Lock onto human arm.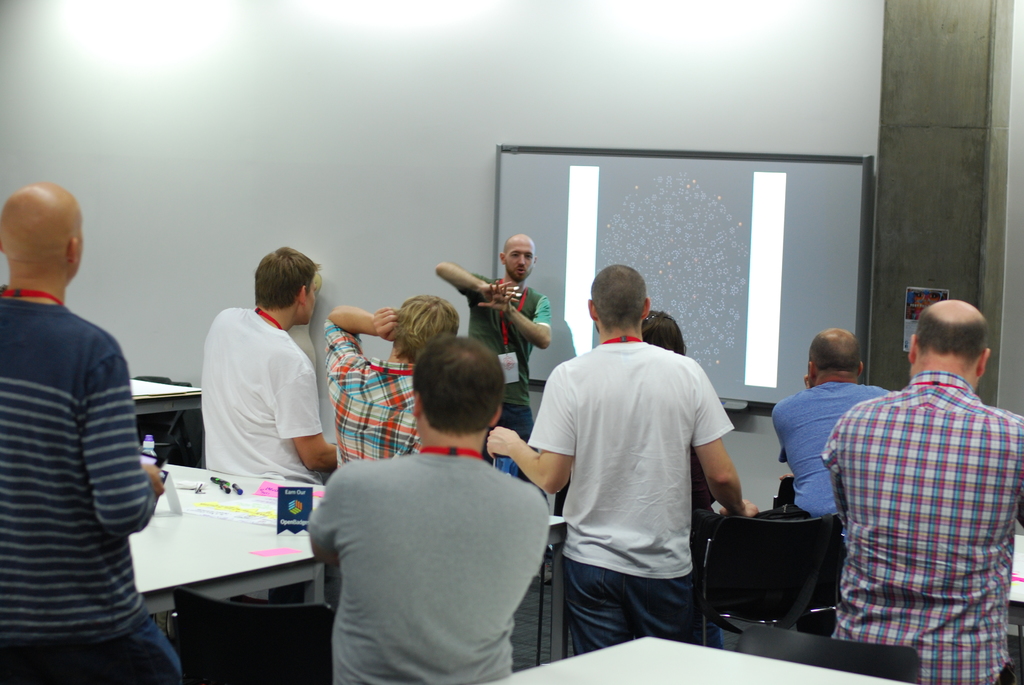
Locked: 319,304,401,389.
